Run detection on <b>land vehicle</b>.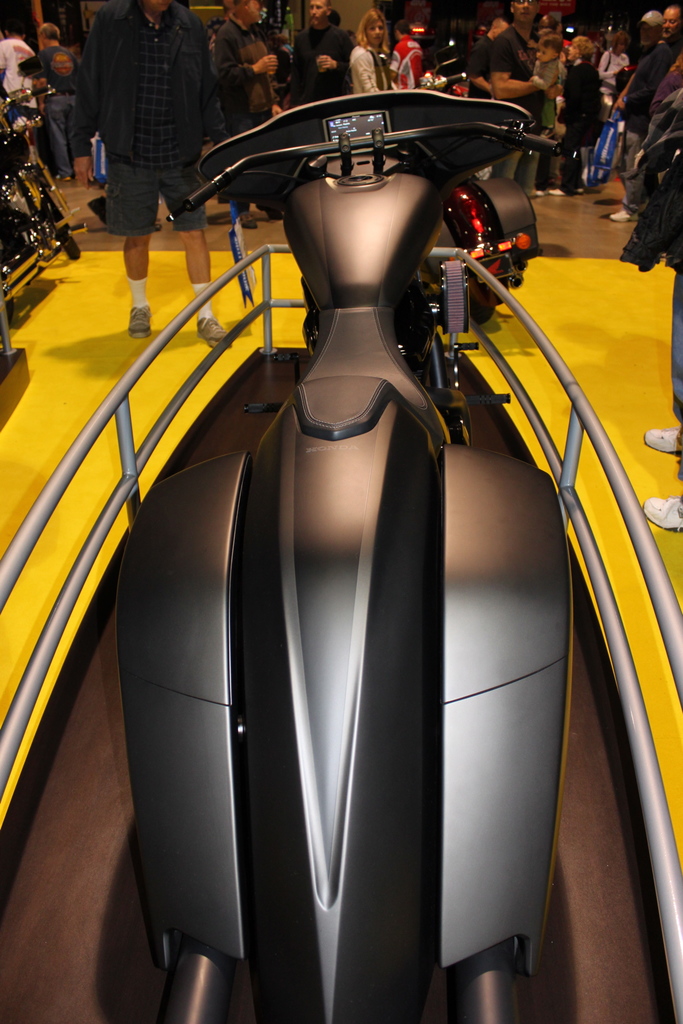
Result: l=118, t=87, r=586, b=1023.
